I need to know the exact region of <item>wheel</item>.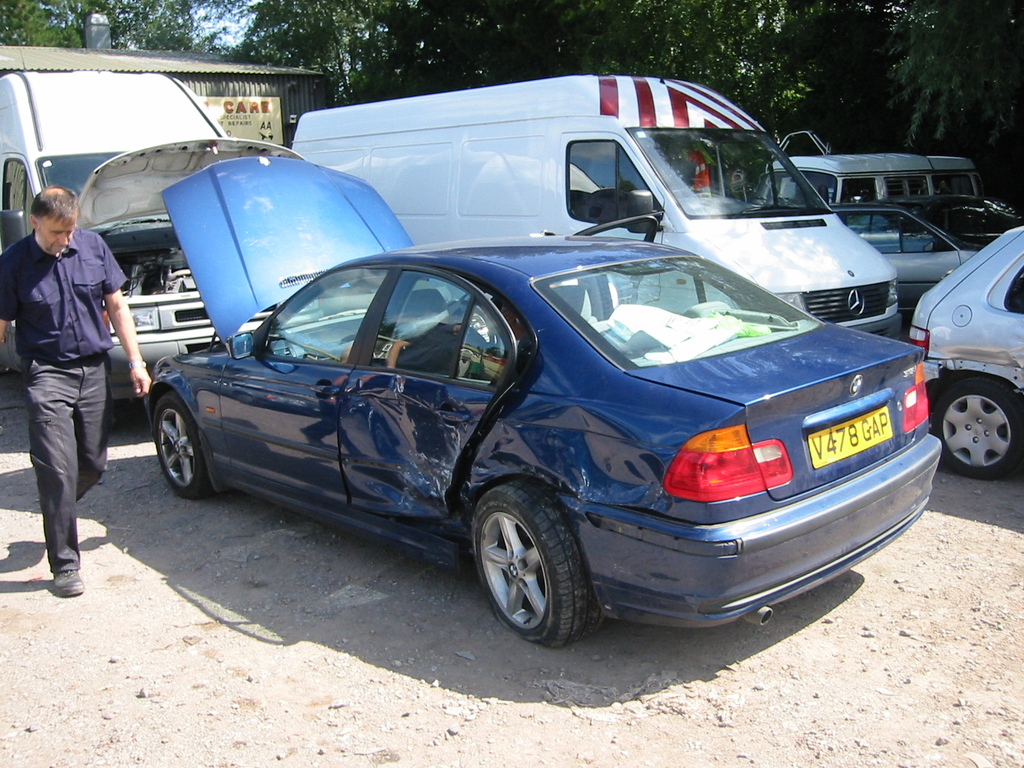
Region: <box>935,377,1023,479</box>.
